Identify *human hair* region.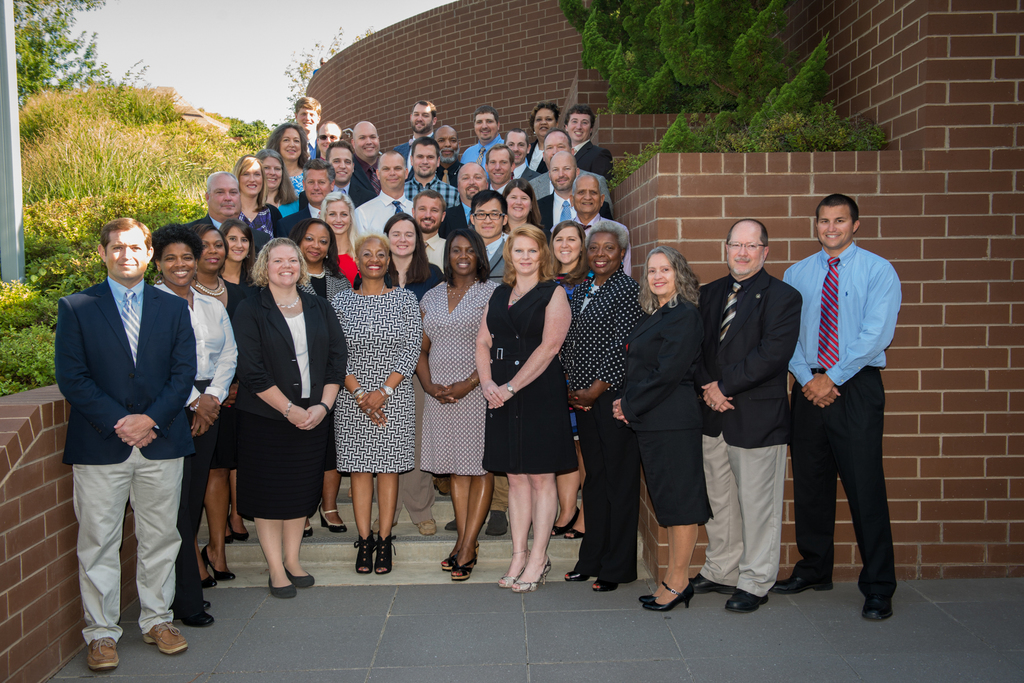
Region: [548, 127, 573, 147].
